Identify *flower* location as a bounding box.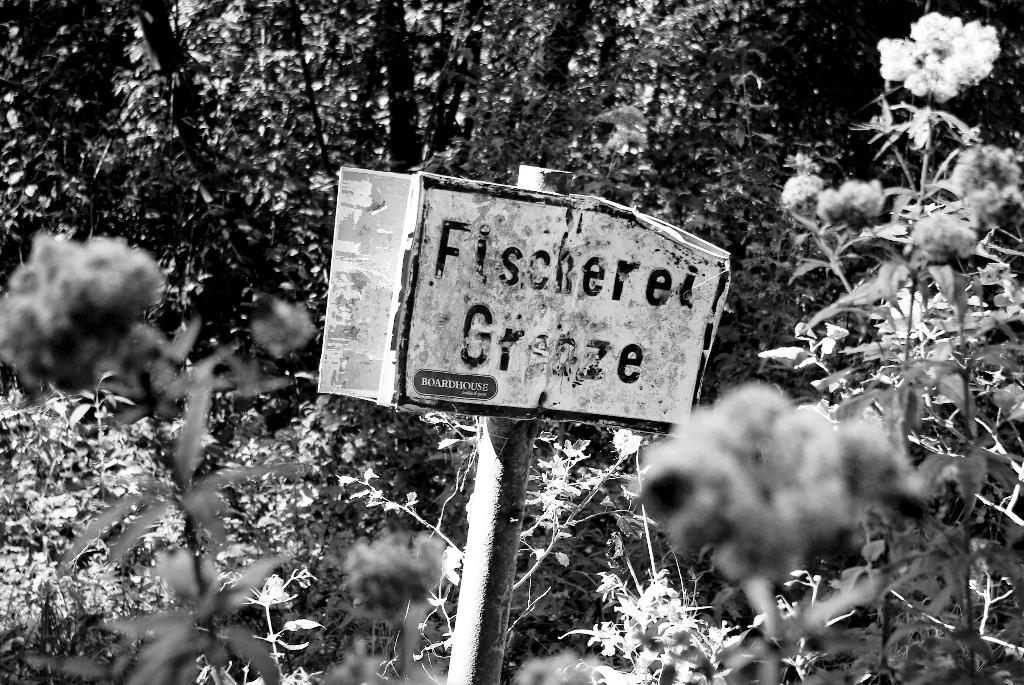
(left=883, top=3, right=1001, bottom=100).
